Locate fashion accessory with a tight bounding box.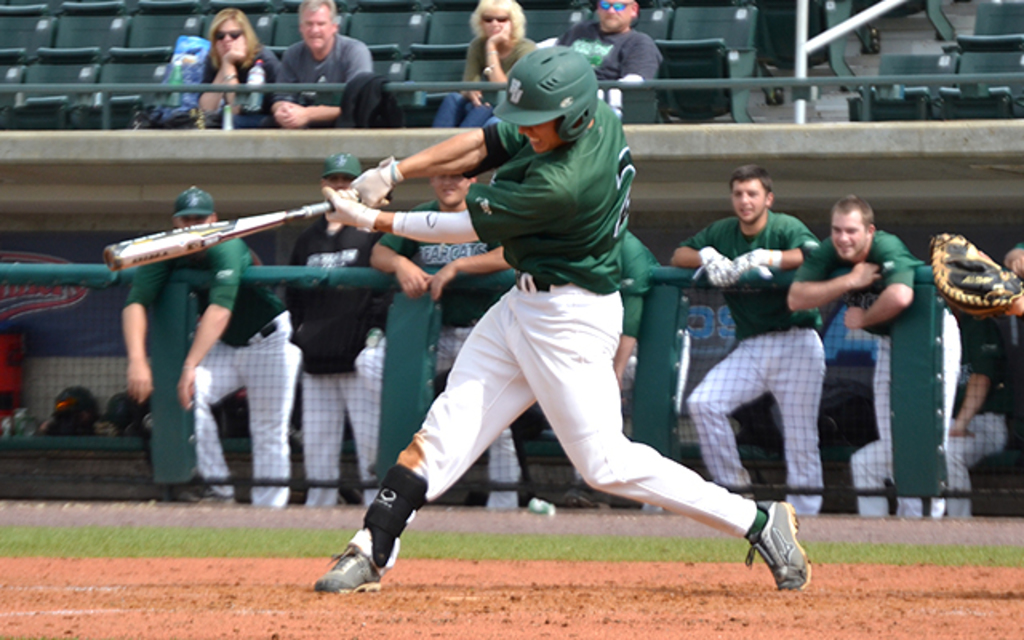
select_region(213, 26, 242, 37).
